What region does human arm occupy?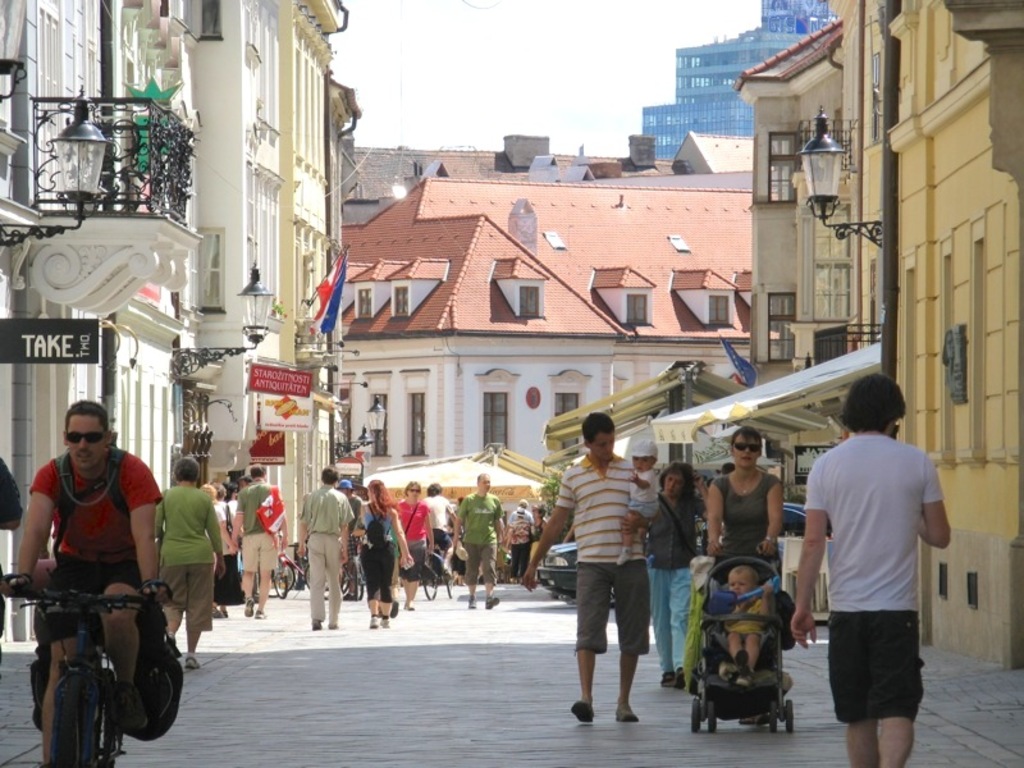
bbox=(227, 495, 244, 552).
